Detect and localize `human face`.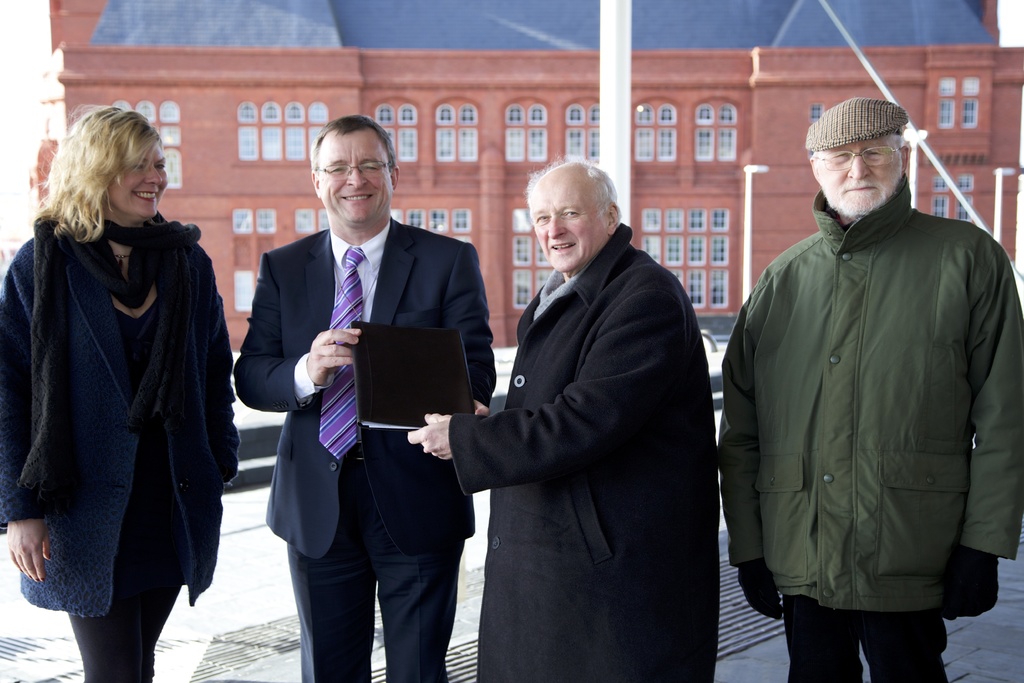
Localized at pyautogui.locateOnScreen(818, 135, 898, 201).
